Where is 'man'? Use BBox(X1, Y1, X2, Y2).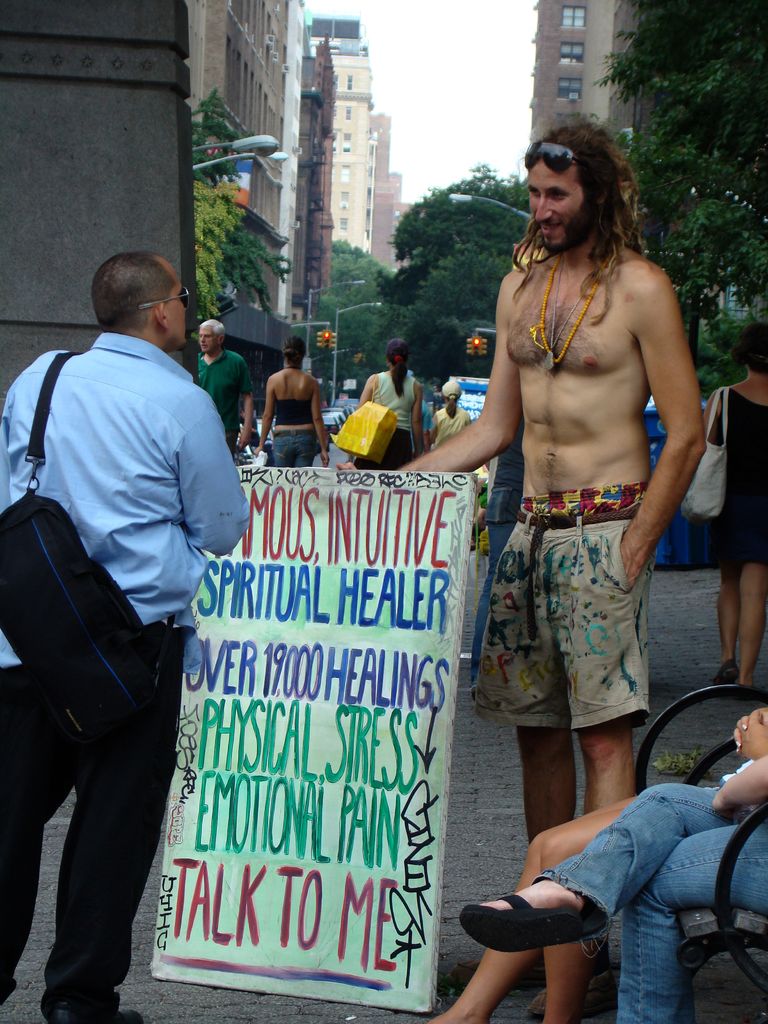
BBox(333, 118, 716, 842).
